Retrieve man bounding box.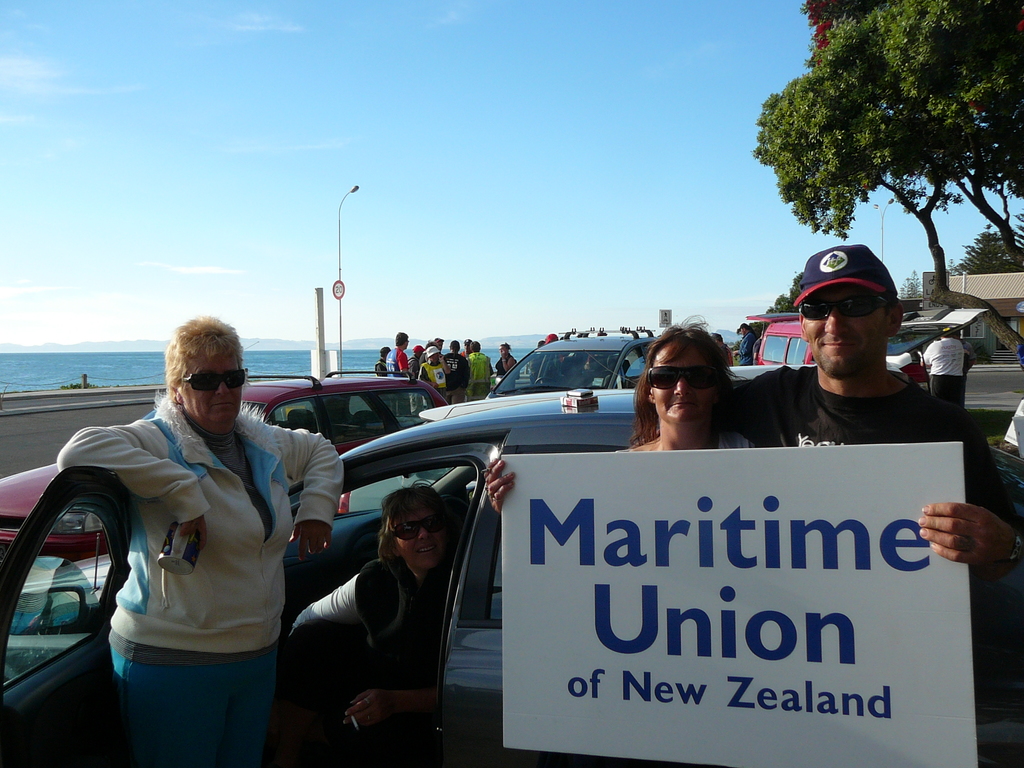
Bounding box: box=[465, 339, 493, 396].
